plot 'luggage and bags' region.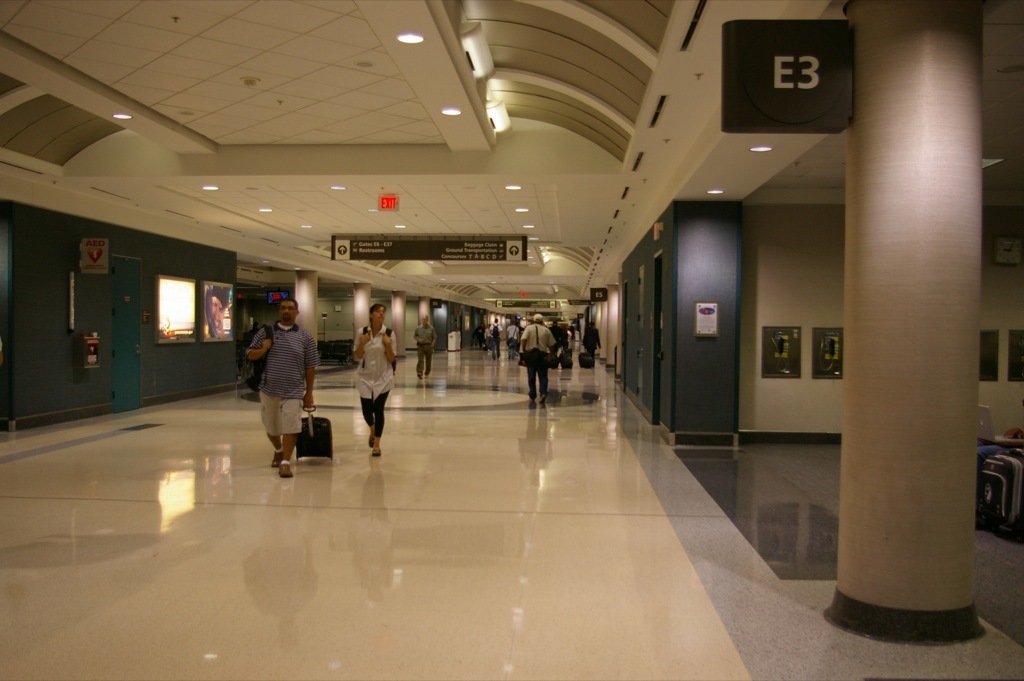
Plotted at left=984, top=445, right=1023, bottom=532.
